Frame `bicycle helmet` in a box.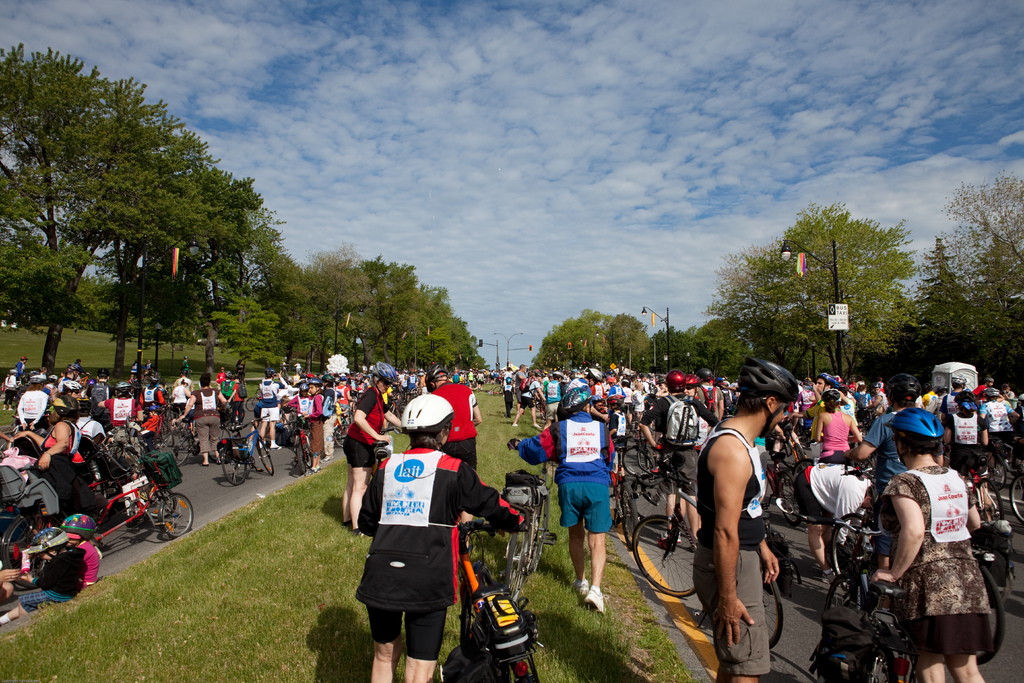
detection(371, 362, 396, 388).
